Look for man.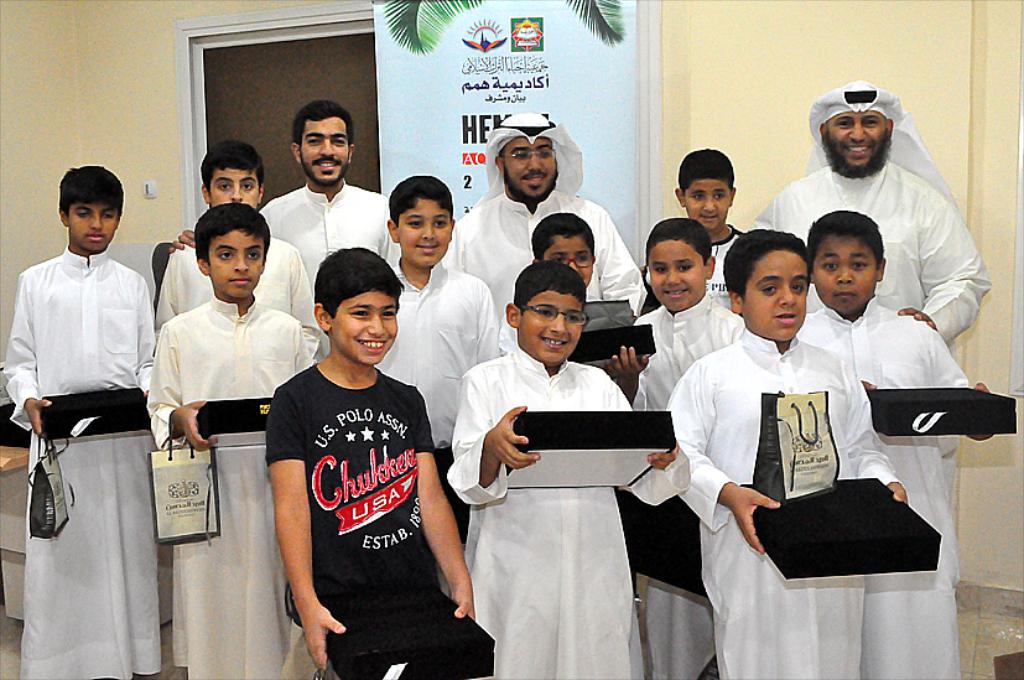
Found: <region>154, 140, 322, 359</region>.
